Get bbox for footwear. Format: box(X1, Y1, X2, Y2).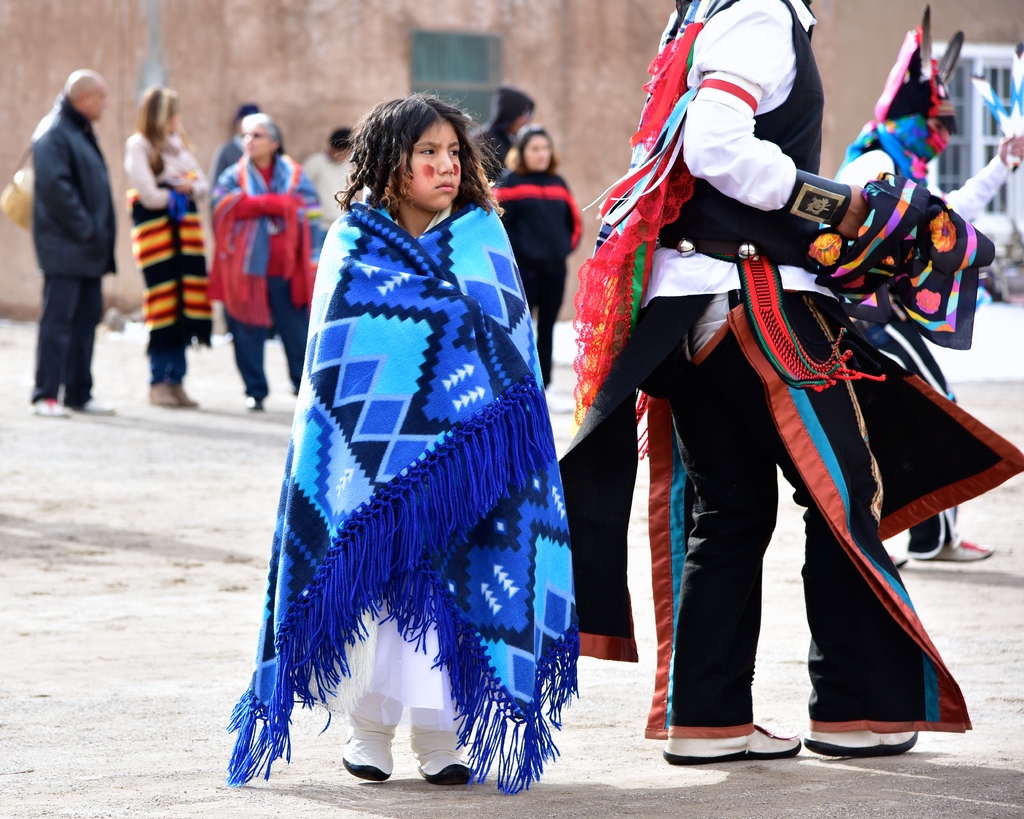
box(73, 398, 115, 414).
